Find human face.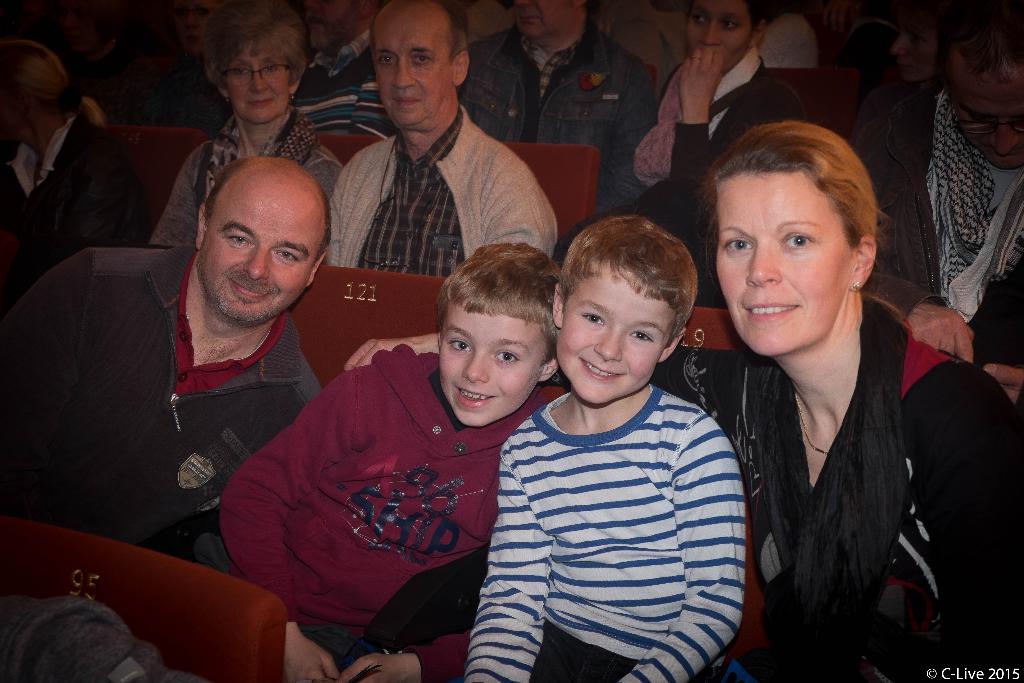
region(949, 80, 1023, 169).
